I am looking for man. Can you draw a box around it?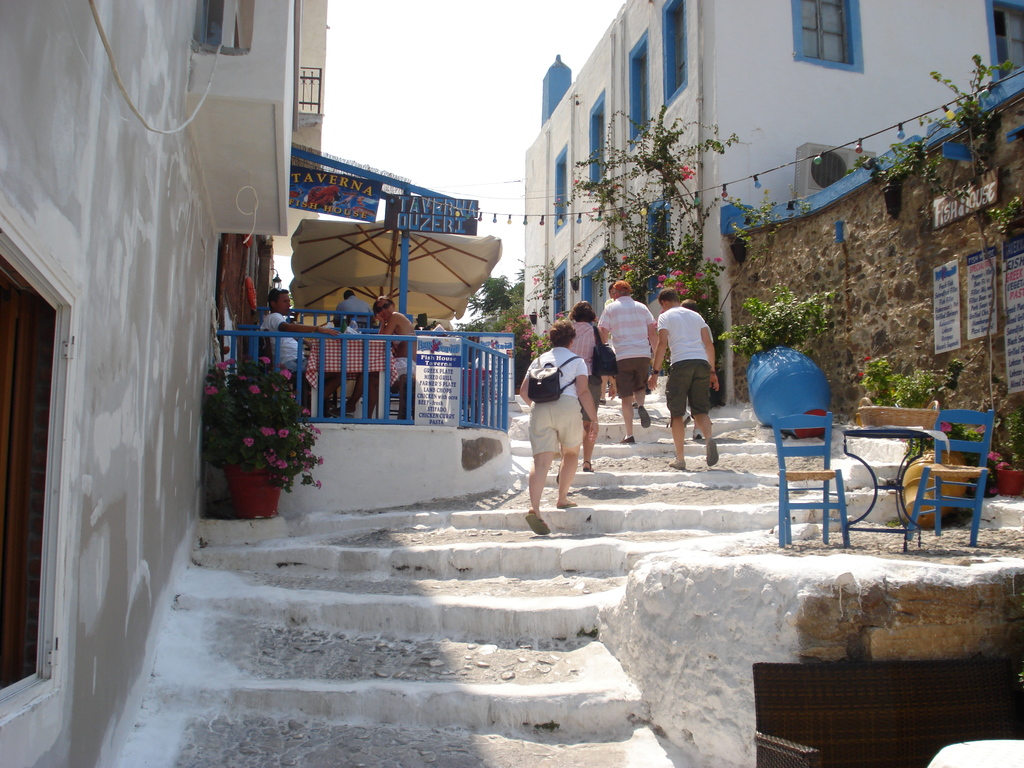
Sure, the bounding box is <region>337, 288, 371, 326</region>.
